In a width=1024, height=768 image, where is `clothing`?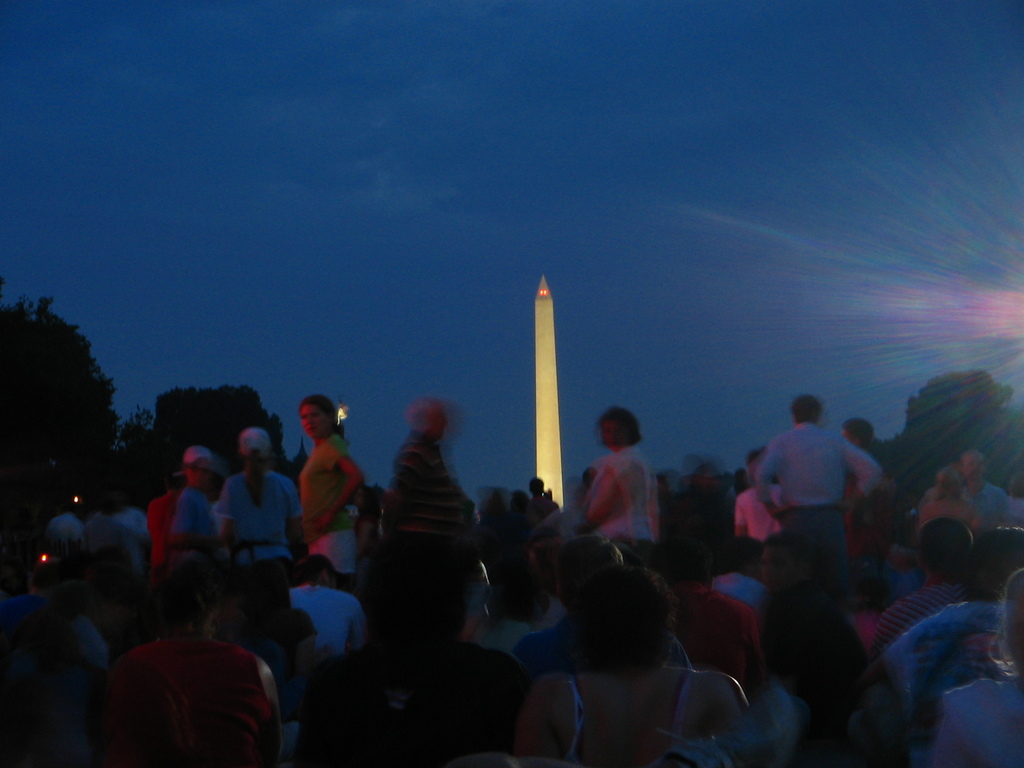
(879, 561, 966, 666).
